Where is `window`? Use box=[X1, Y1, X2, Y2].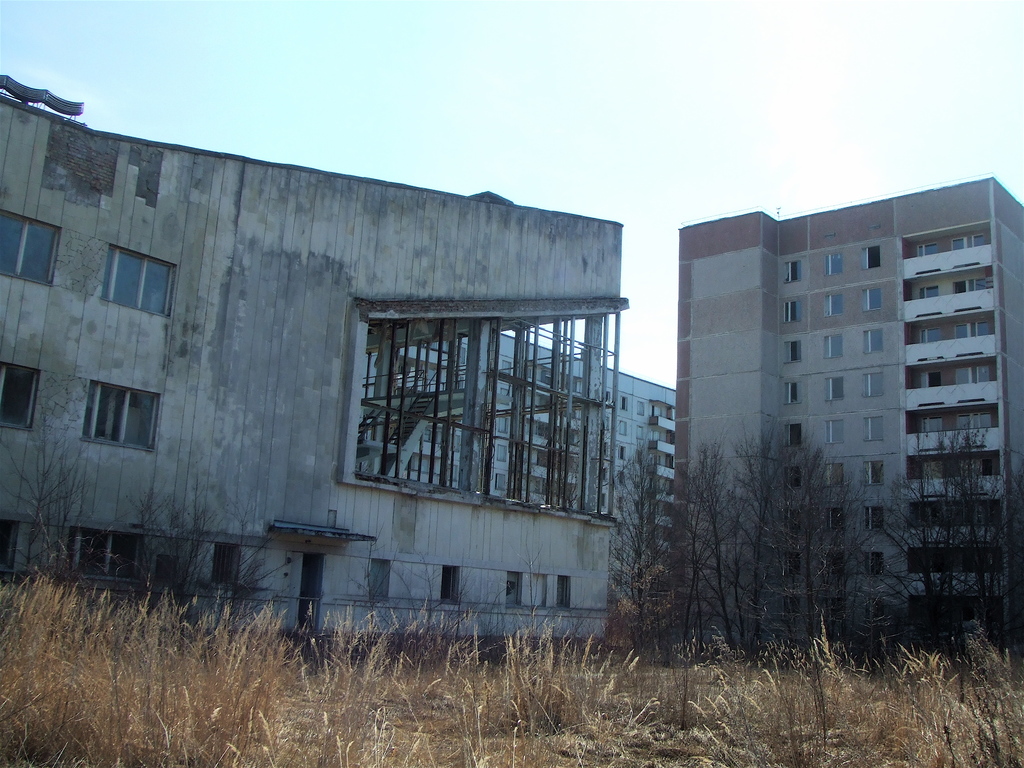
box=[634, 429, 648, 442].
